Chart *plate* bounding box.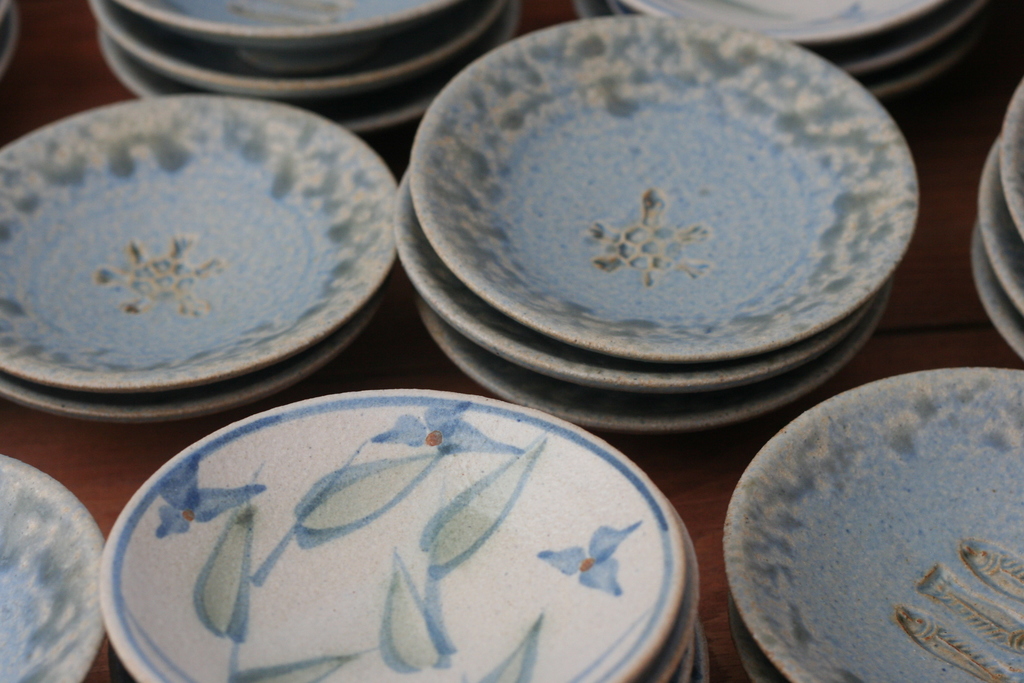
Charted: box=[0, 286, 390, 424].
